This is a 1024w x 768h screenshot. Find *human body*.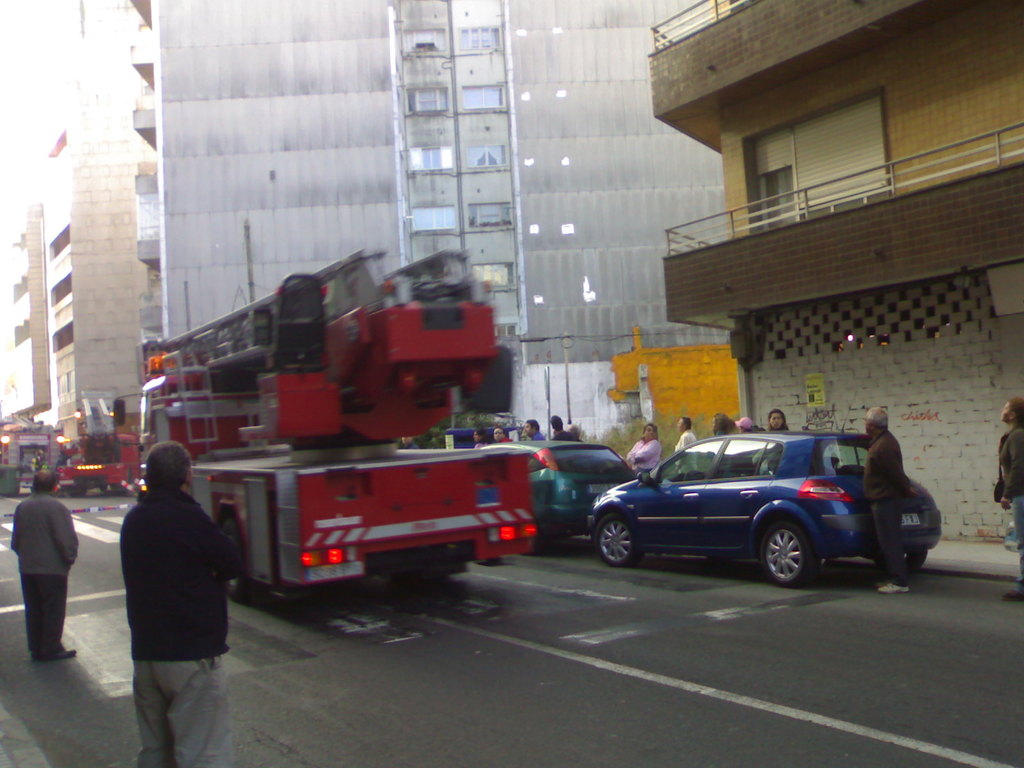
Bounding box: (0, 463, 78, 660).
